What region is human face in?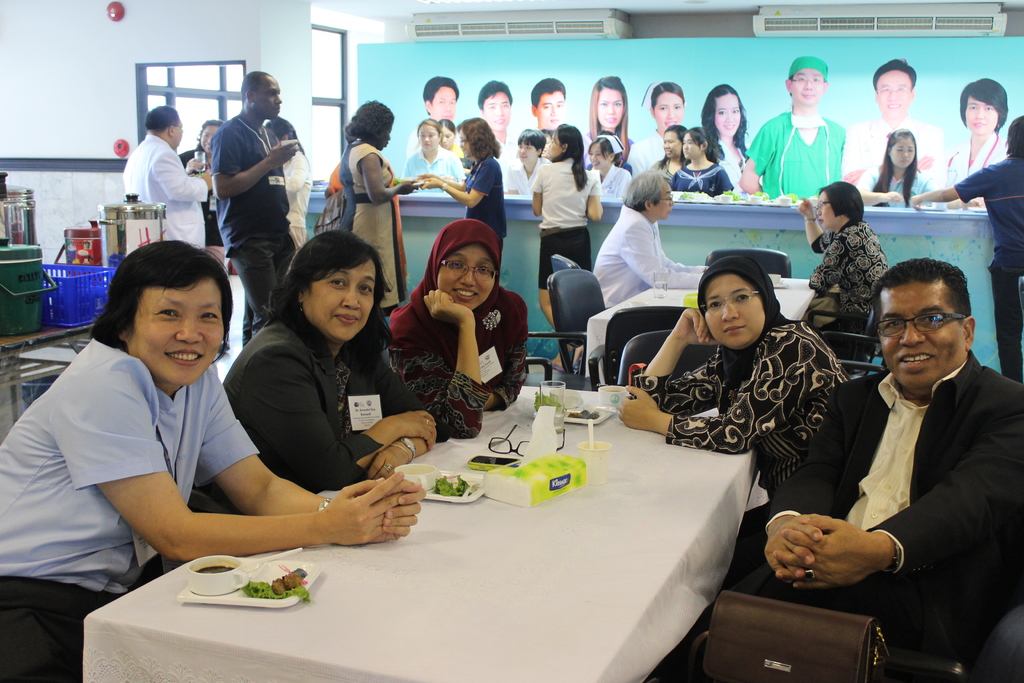
bbox=[547, 132, 561, 162].
